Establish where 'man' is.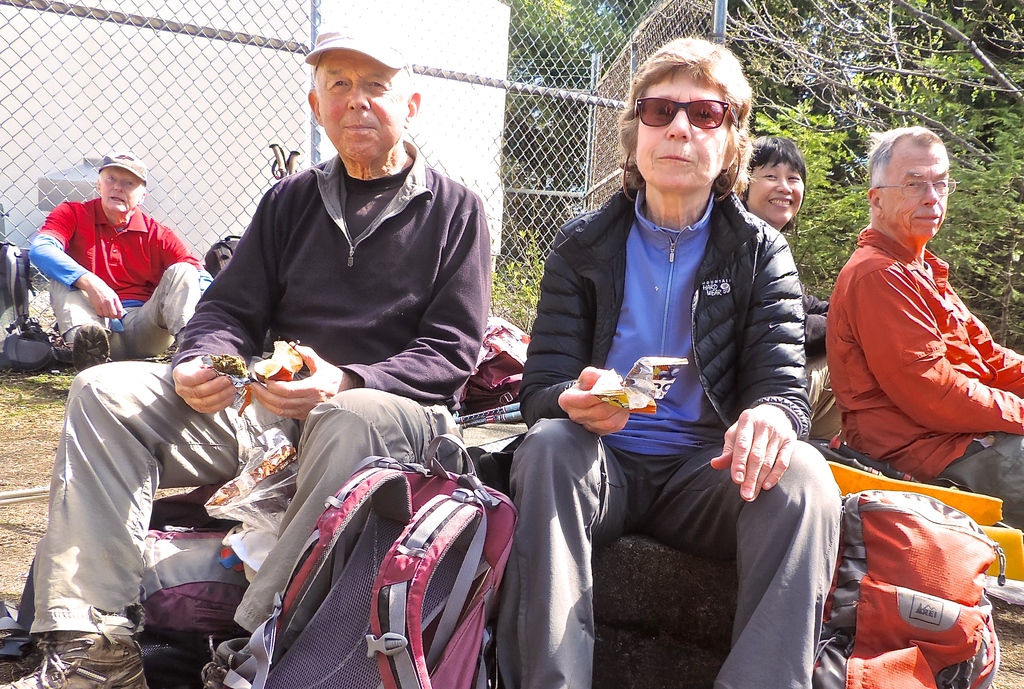
Established at [827,125,1023,537].
